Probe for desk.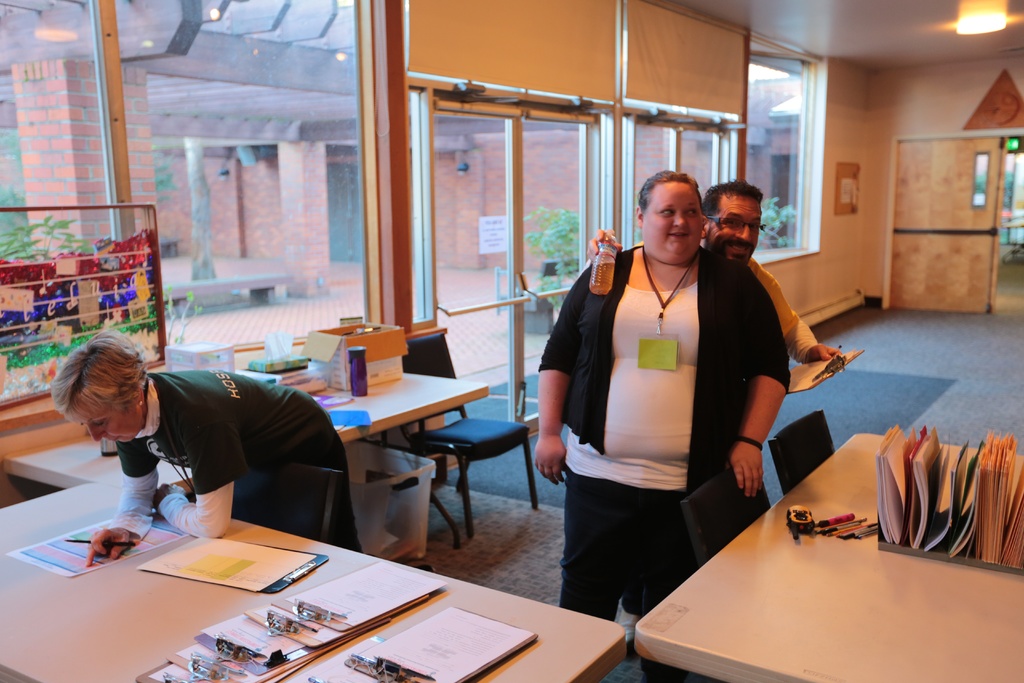
Probe result: crop(637, 429, 1023, 682).
